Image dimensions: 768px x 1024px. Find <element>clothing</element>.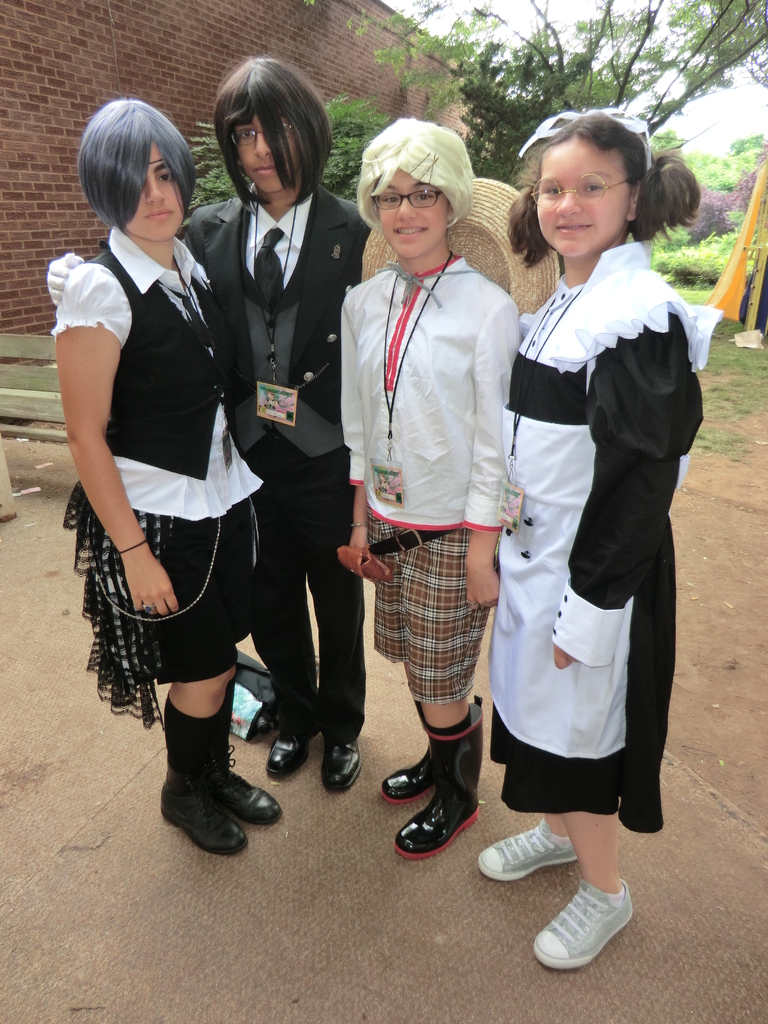
[left=60, top=225, right=264, bottom=727].
